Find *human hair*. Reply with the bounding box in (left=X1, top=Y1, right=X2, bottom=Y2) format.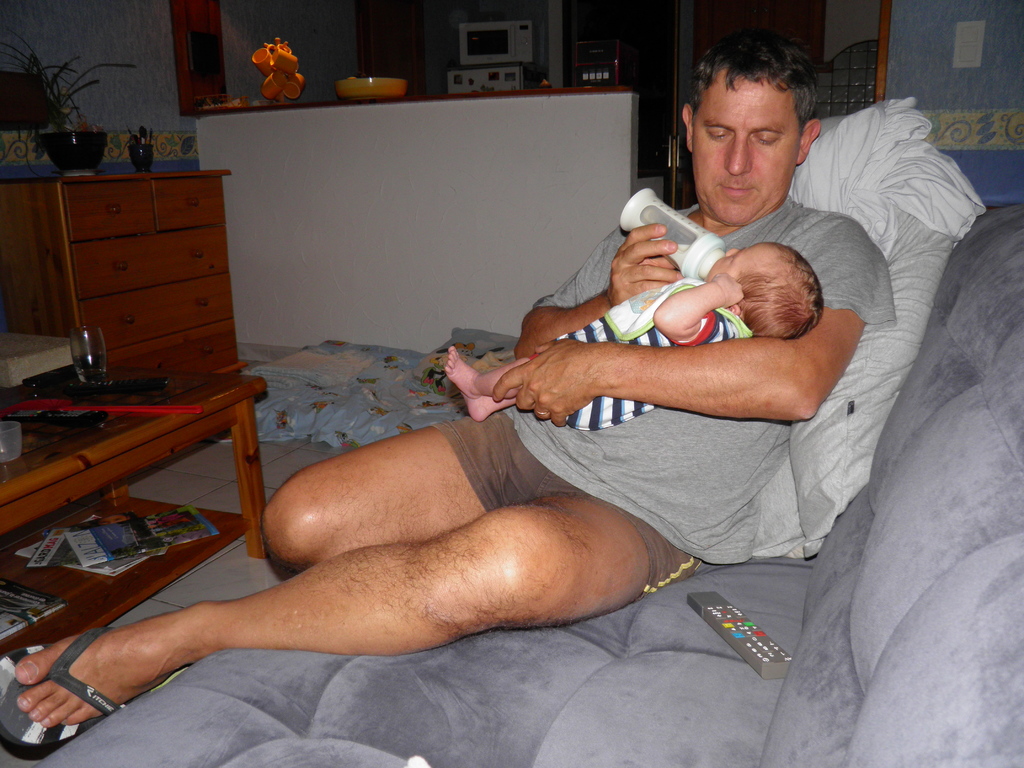
(left=693, top=40, right=826, bottom=153).
